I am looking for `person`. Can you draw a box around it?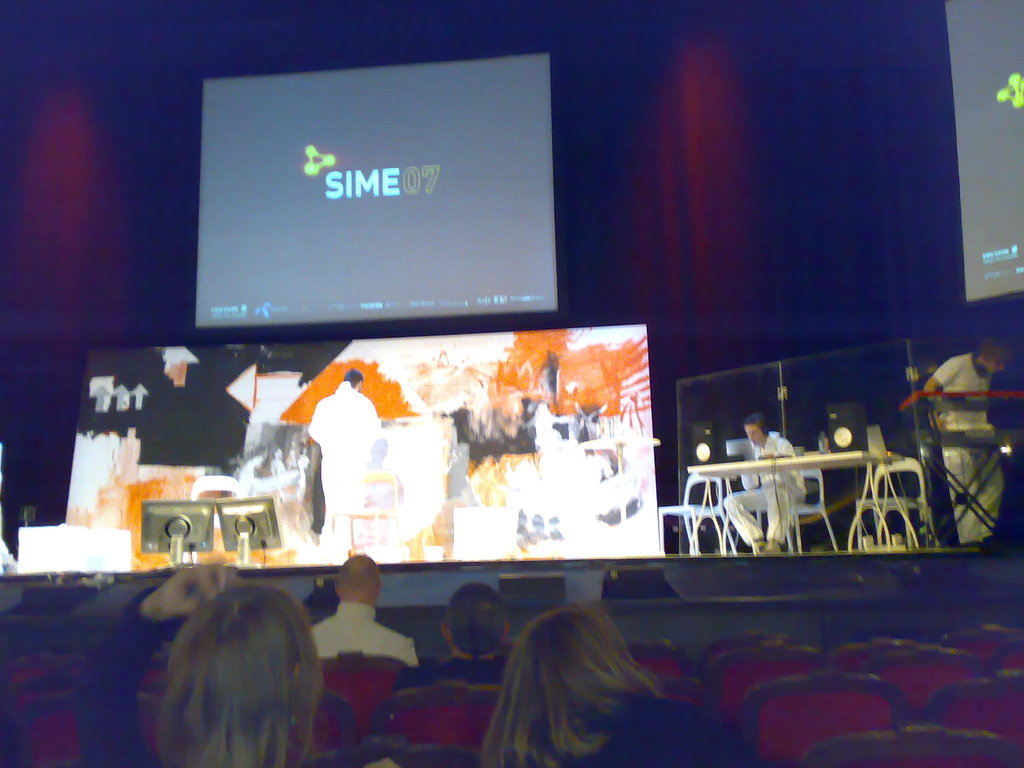
Sure, the bounding box is 923:338:1009:541.
